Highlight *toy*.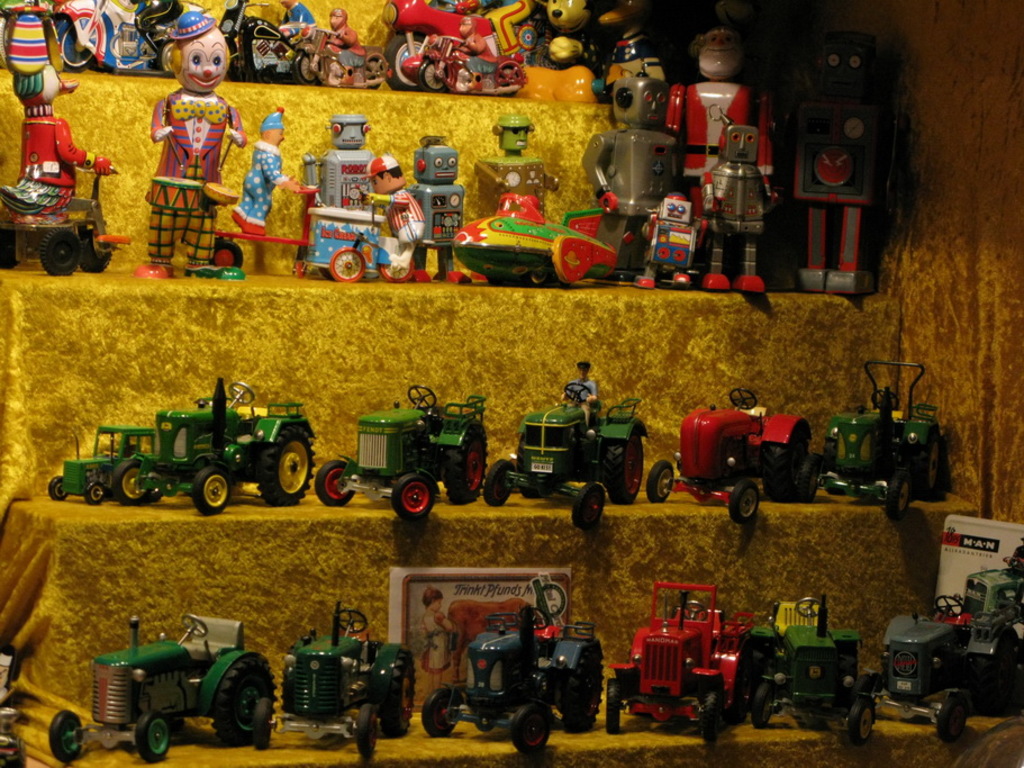
Highlighted region: [left=571, top=63, right=682, bottom=284].
